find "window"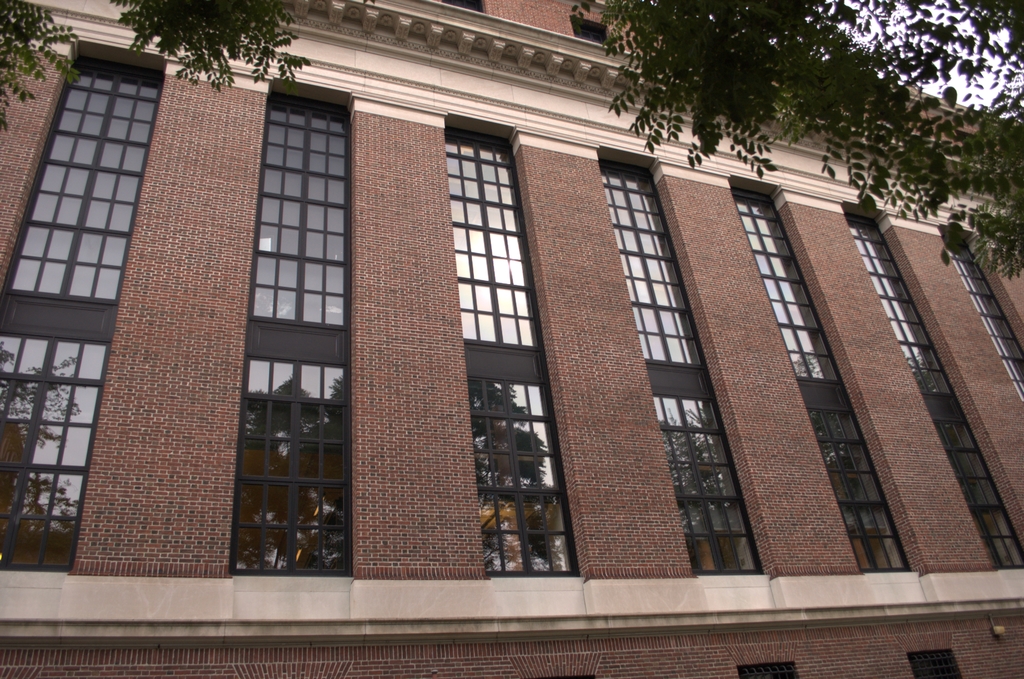
843/208/1023/569
